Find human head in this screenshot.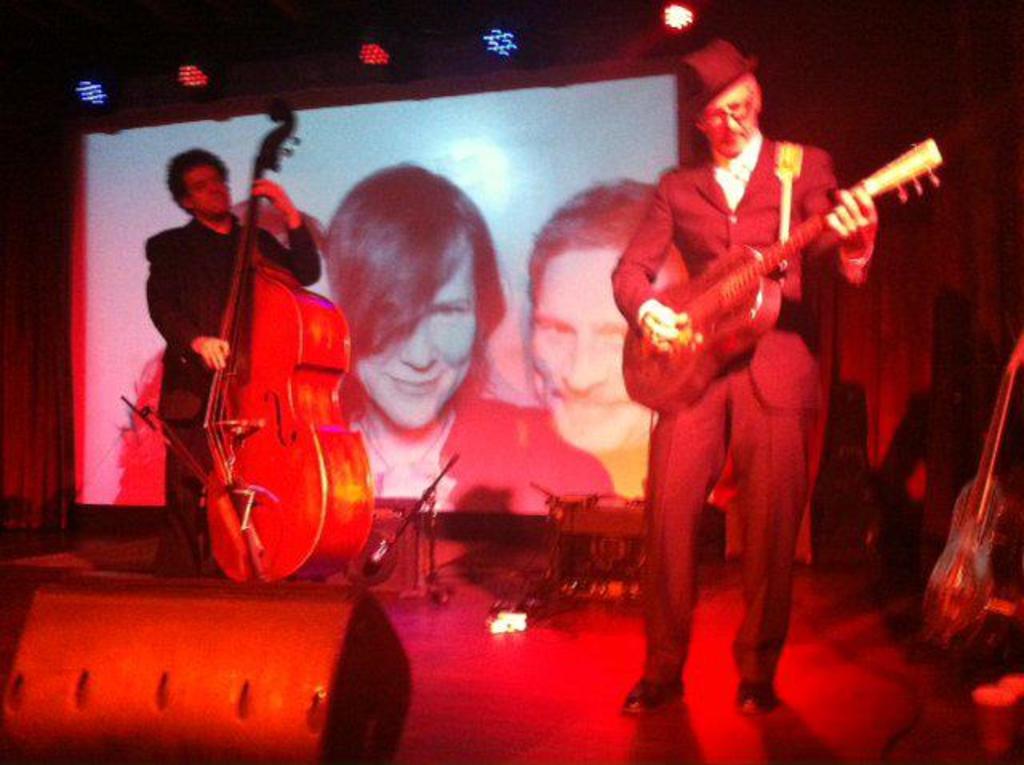
The bounding box for human head is <region>307, 165, 510, 448</region>.
